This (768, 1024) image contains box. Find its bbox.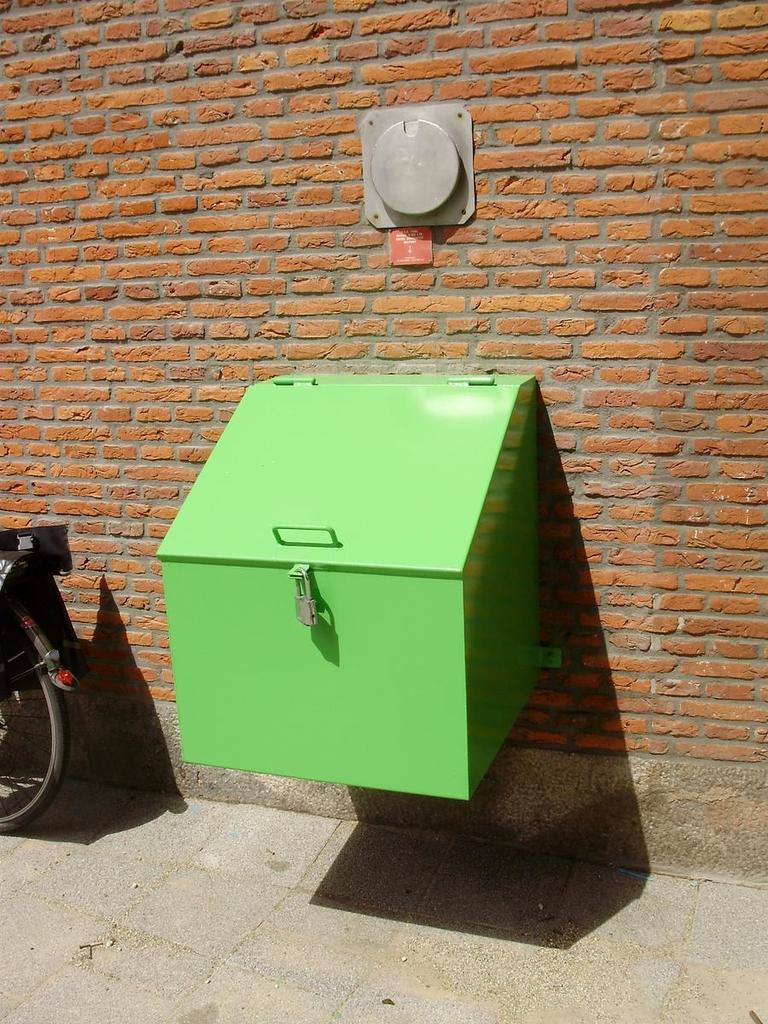
(x1=0, y1=526, x2=75, y2=567).
